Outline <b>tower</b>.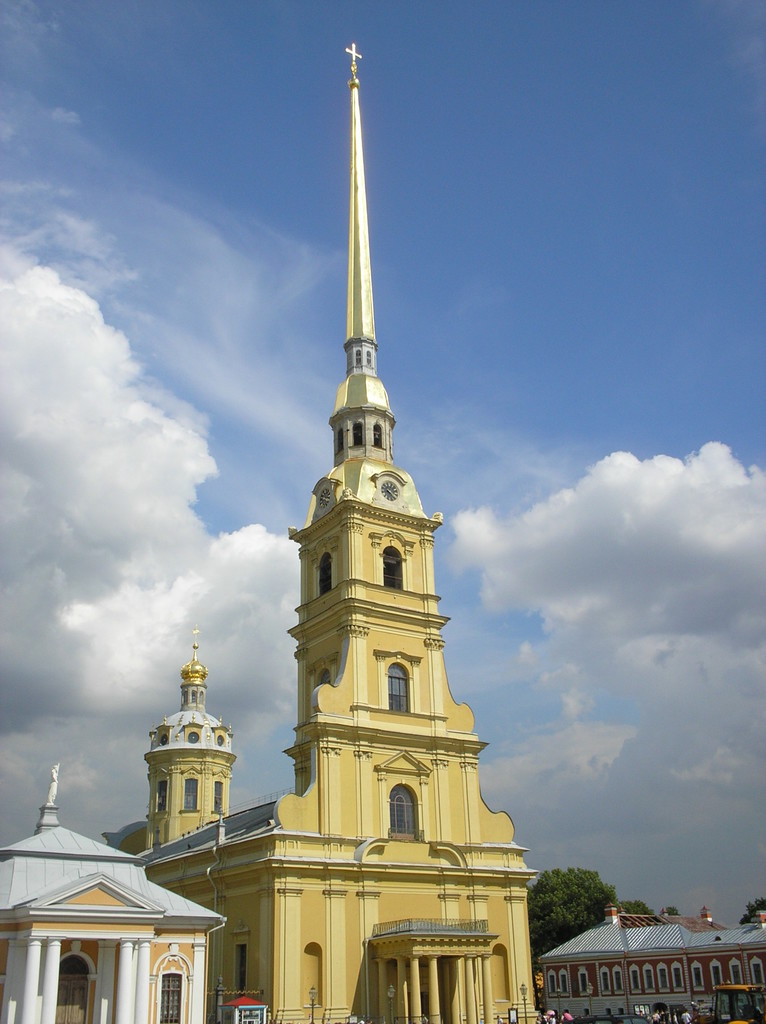
Outline: x1=147 y1=637 x2=239 y2=858.
